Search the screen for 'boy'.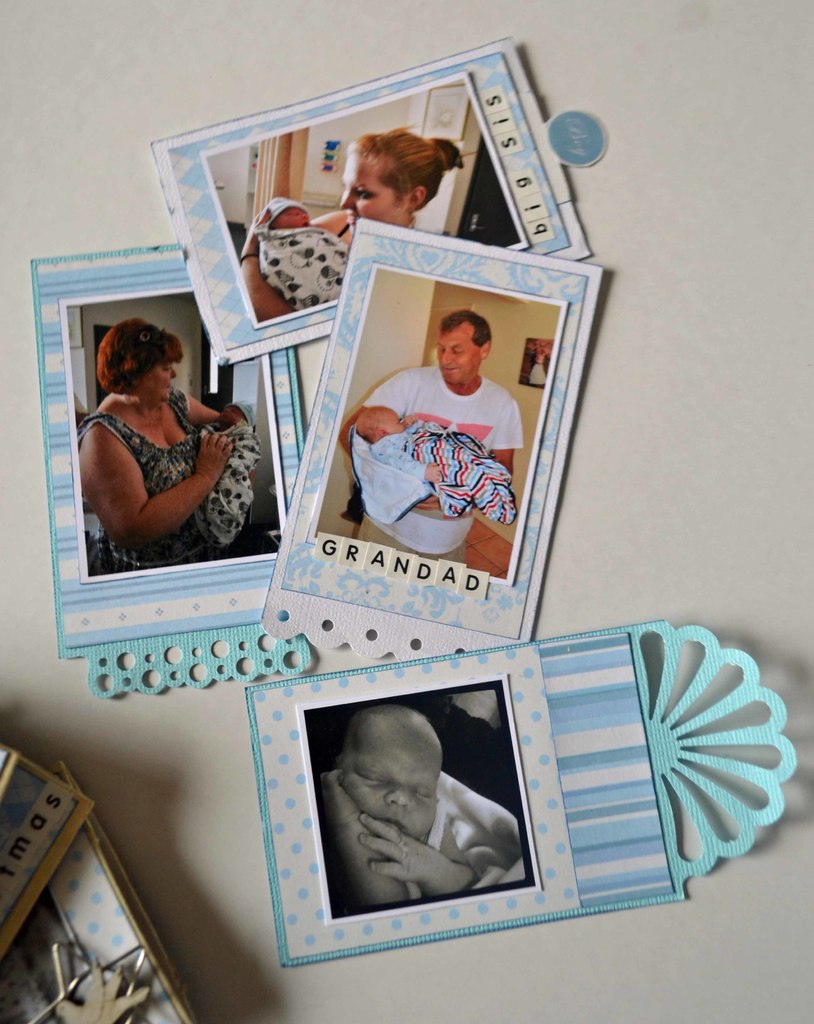
Found at <region>322, 709, 481, 911</region>.
